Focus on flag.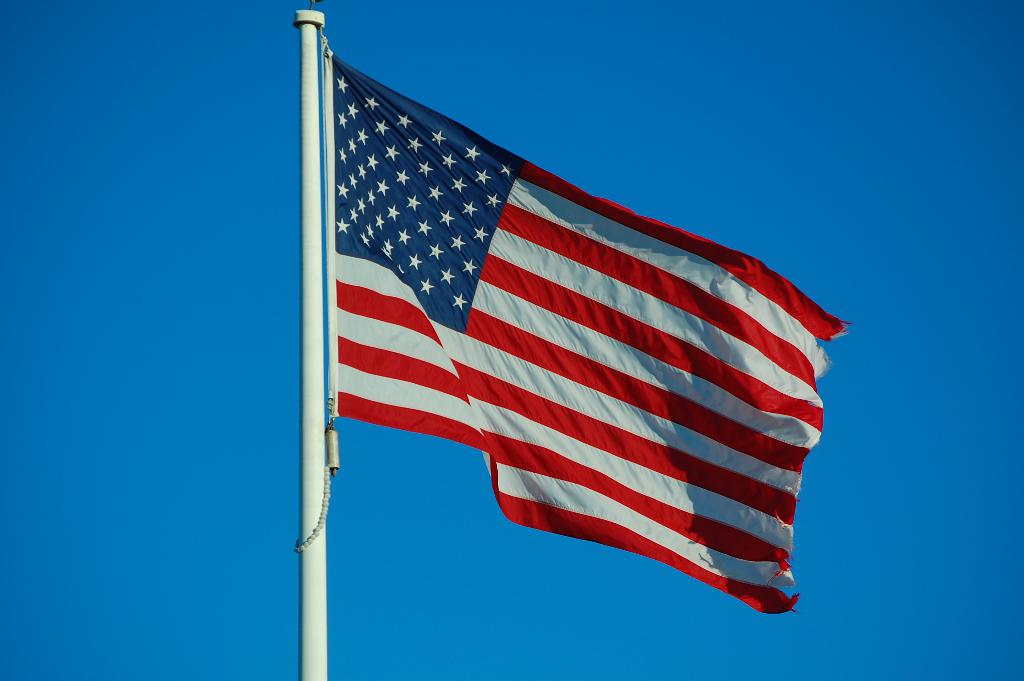
Focused at box(327, 46, 847, 618).
